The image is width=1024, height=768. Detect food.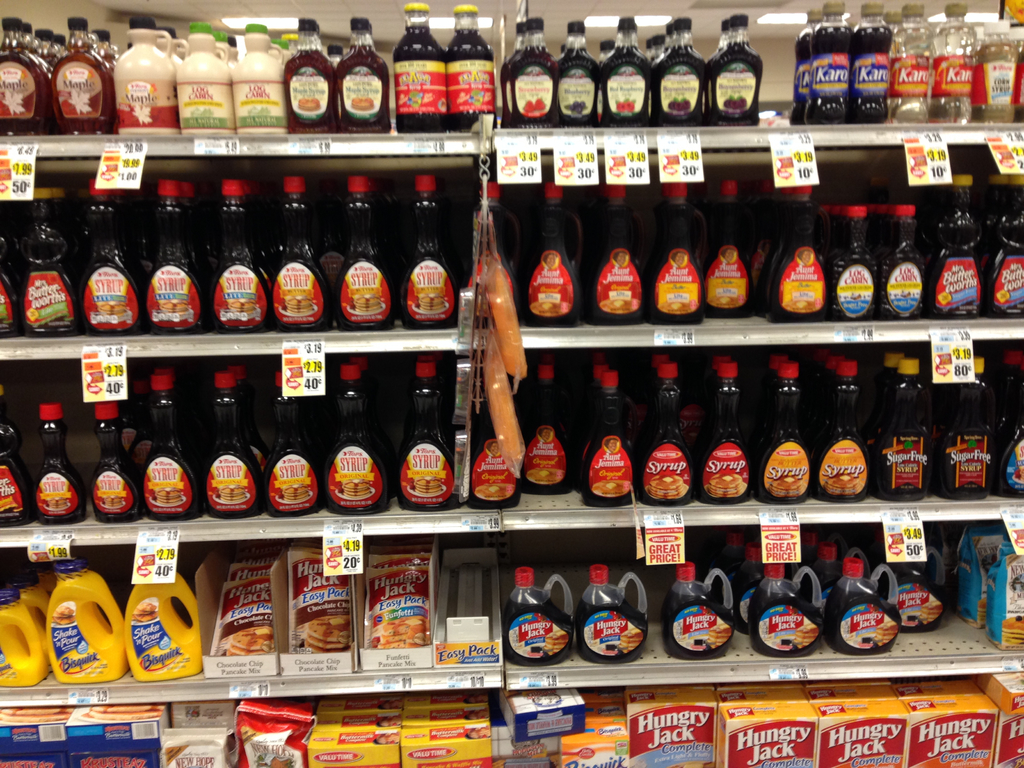
Detection: {"left": 546, "top": 630, "right": 567, "bottom": 655}.
